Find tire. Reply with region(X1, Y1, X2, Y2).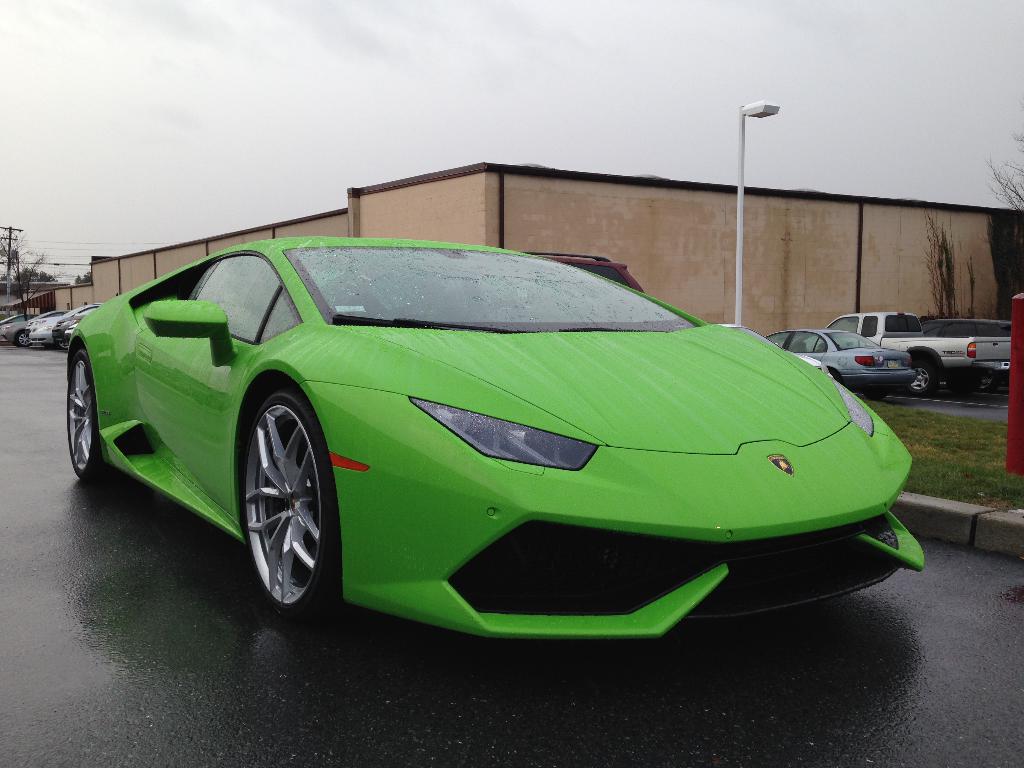
region(222, 381, 336, 634).
